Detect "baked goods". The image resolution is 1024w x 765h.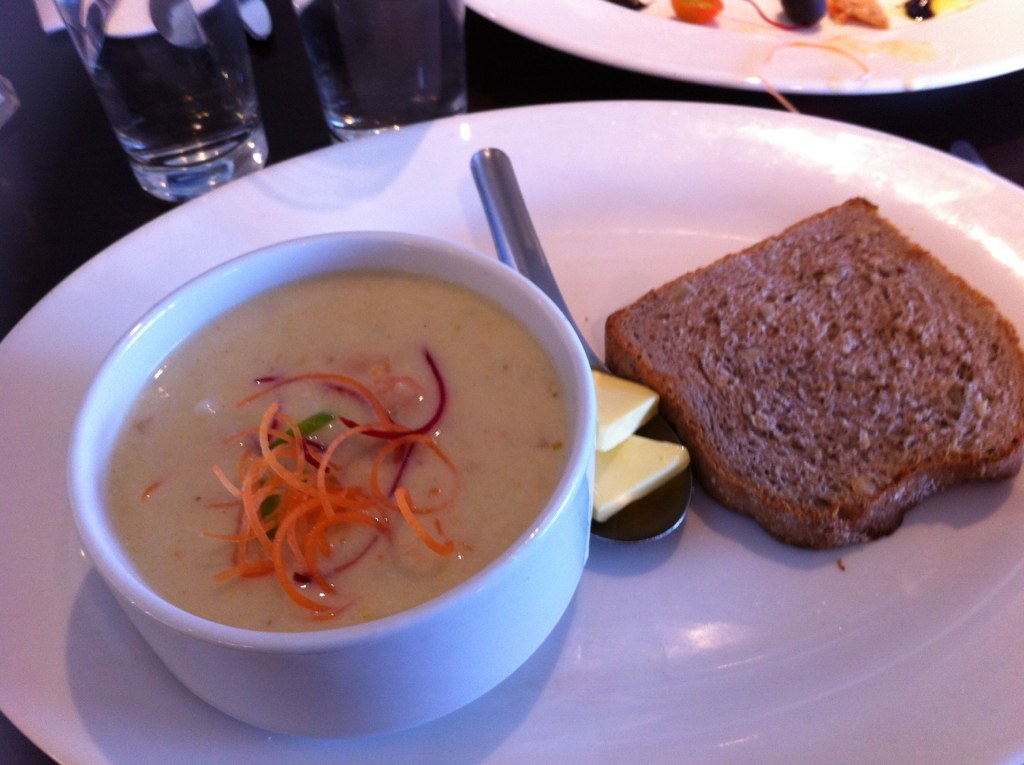
<region>606, 194, 1023, 543</region>.
